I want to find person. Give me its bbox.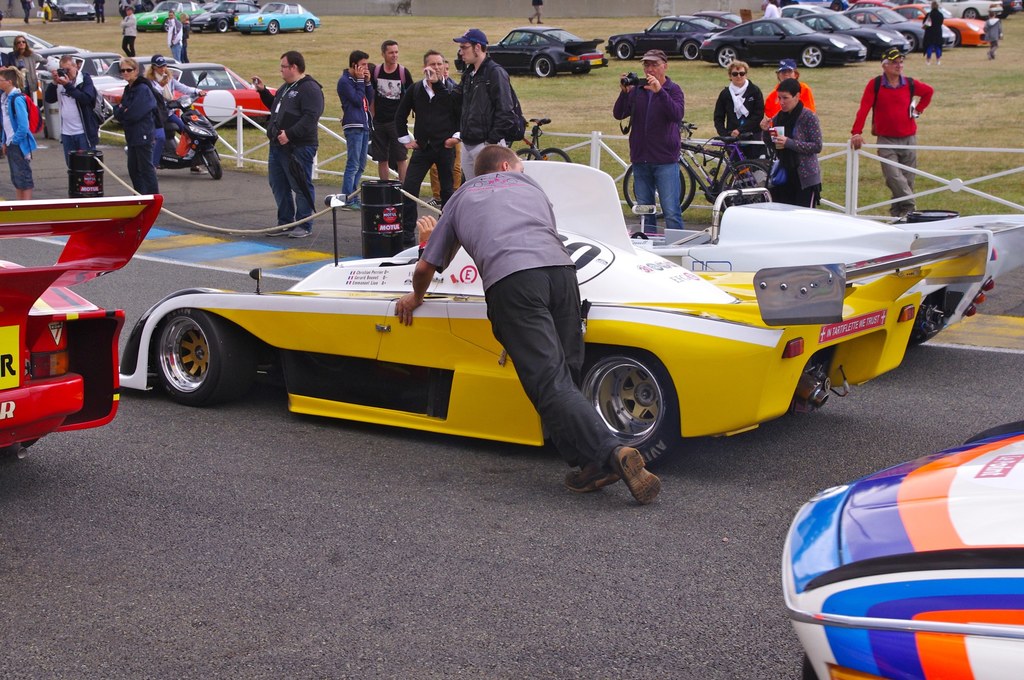
l=386, t=139, r=669, b=509.
